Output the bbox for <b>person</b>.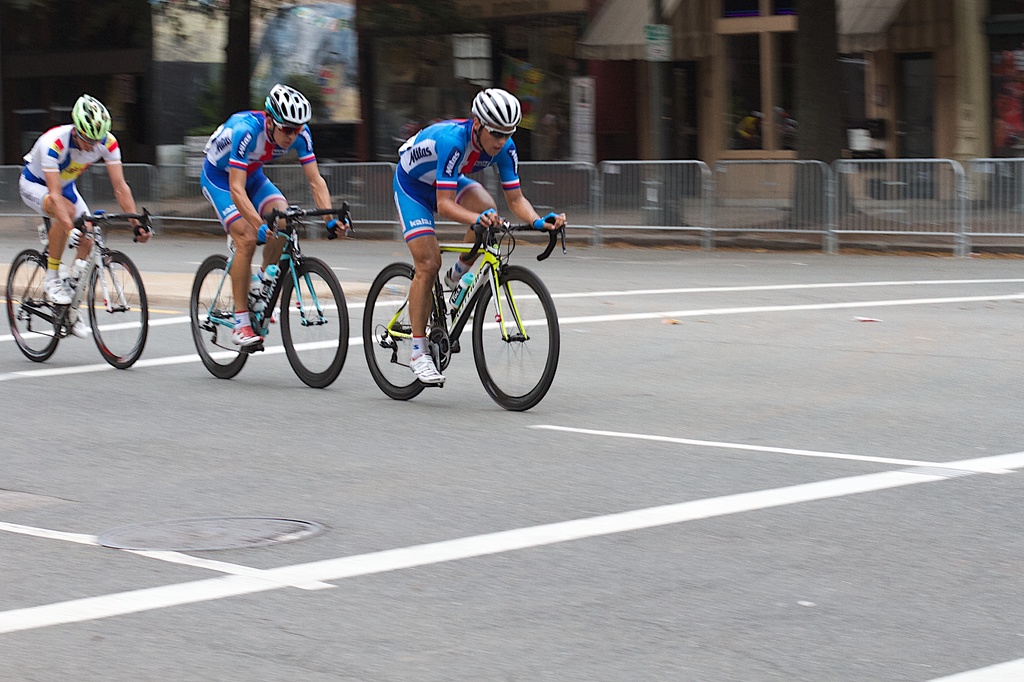
188/81/347/348.
